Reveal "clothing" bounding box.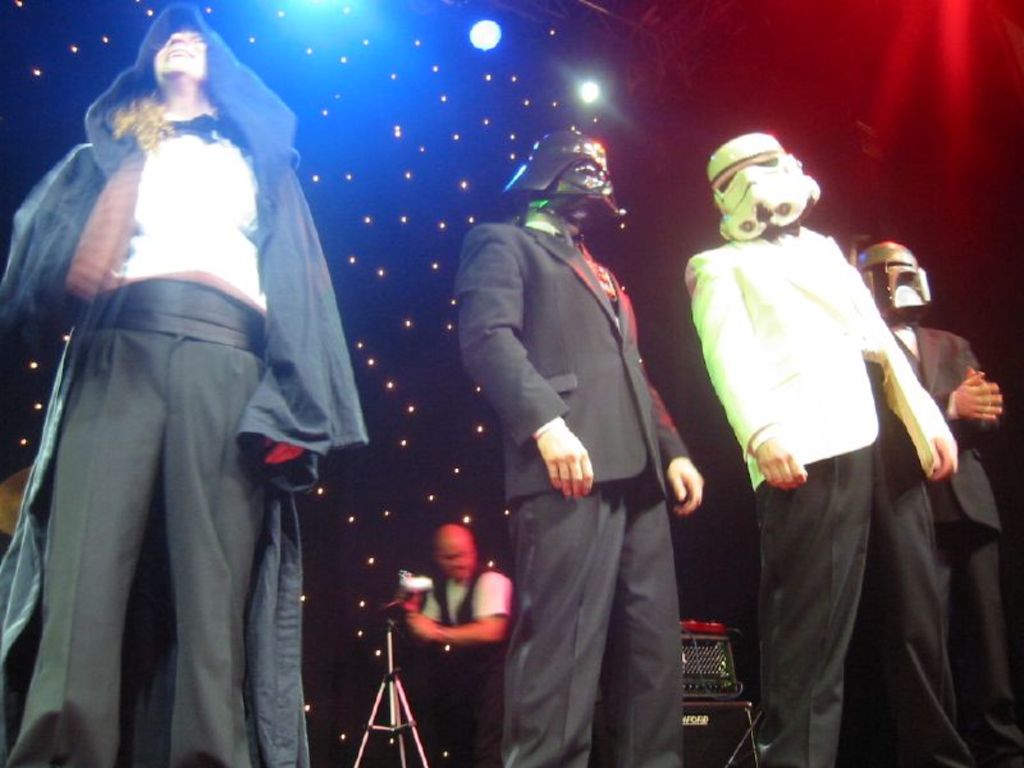
Revealed: <region>457, 205, 713, 767</region>.
